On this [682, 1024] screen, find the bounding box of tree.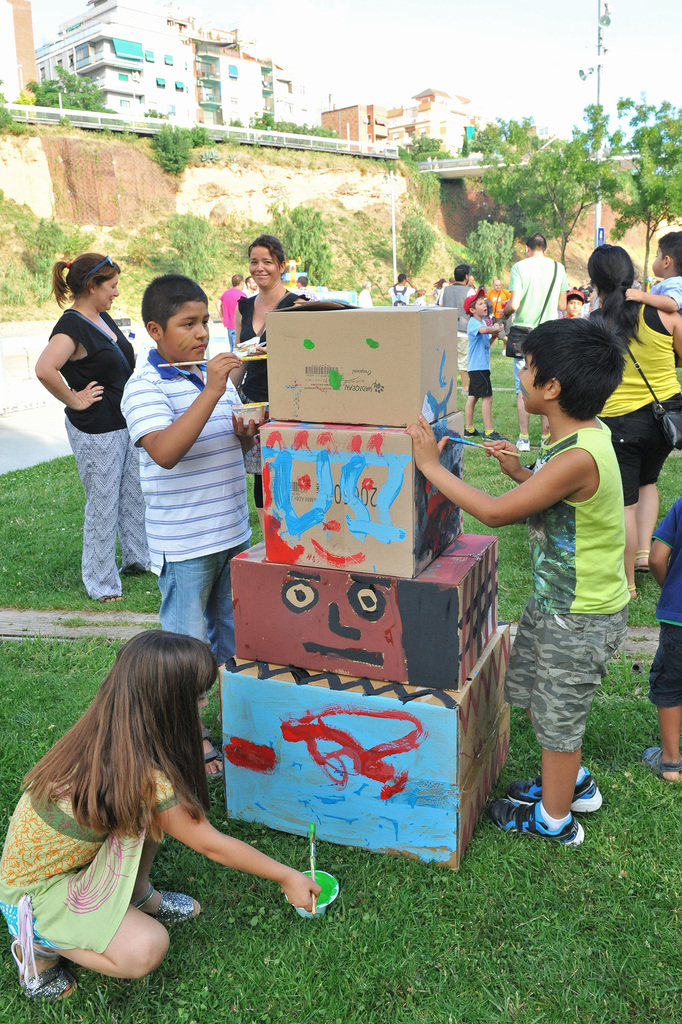
Bounding box: 488,132,616,267.
